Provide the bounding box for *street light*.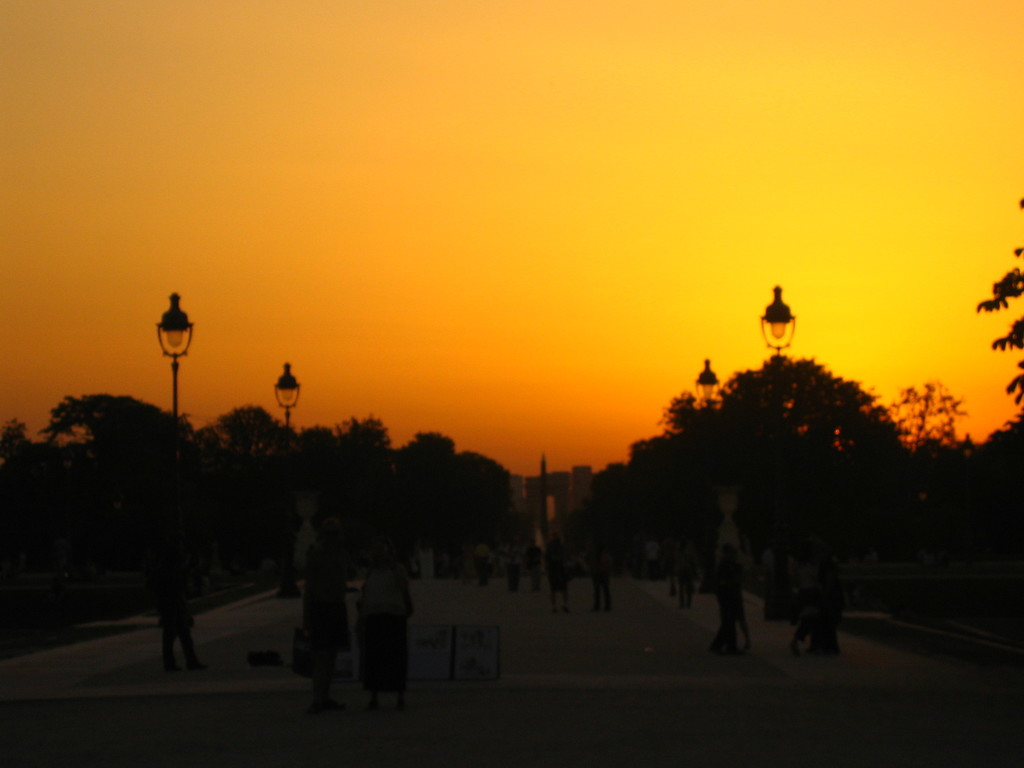
x1=265 y1=355 x2=299 y2=431.
